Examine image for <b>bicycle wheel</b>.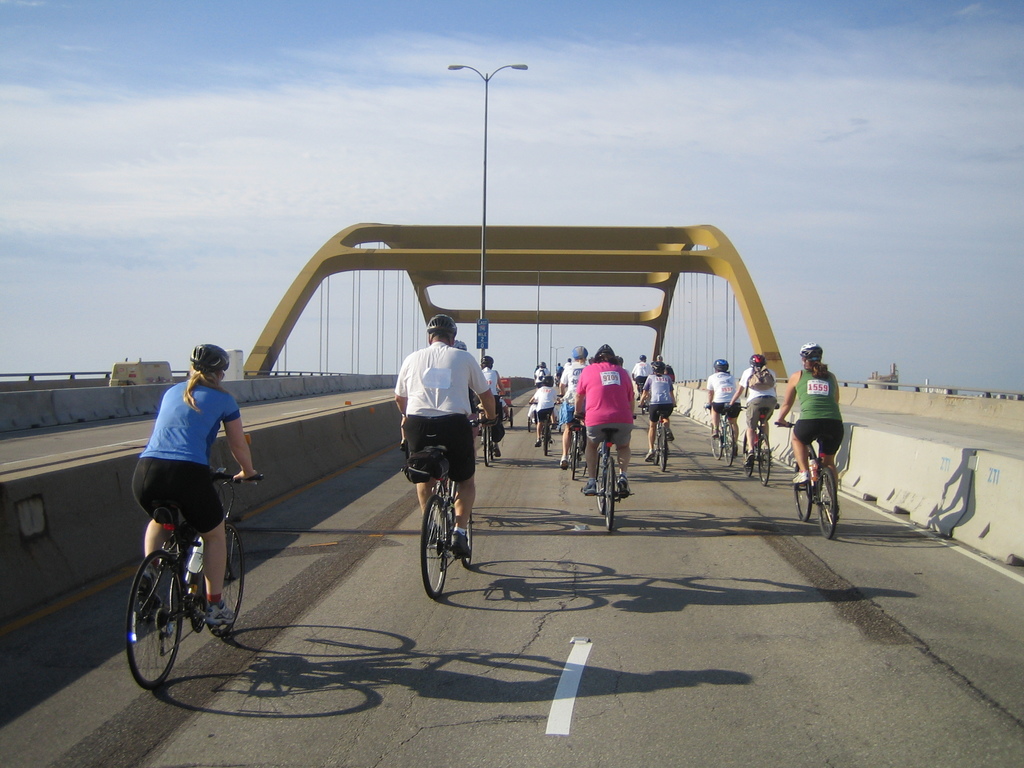
Examination result: detection(721, 421, 733, 465).
